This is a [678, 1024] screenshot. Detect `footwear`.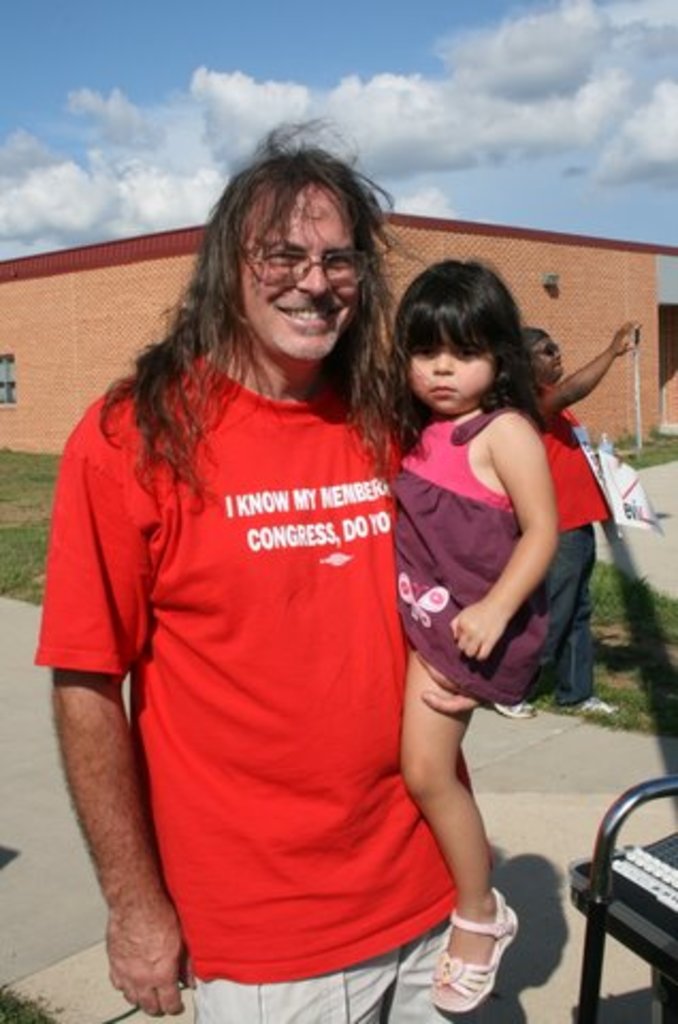
571, 693, 614, 717.
